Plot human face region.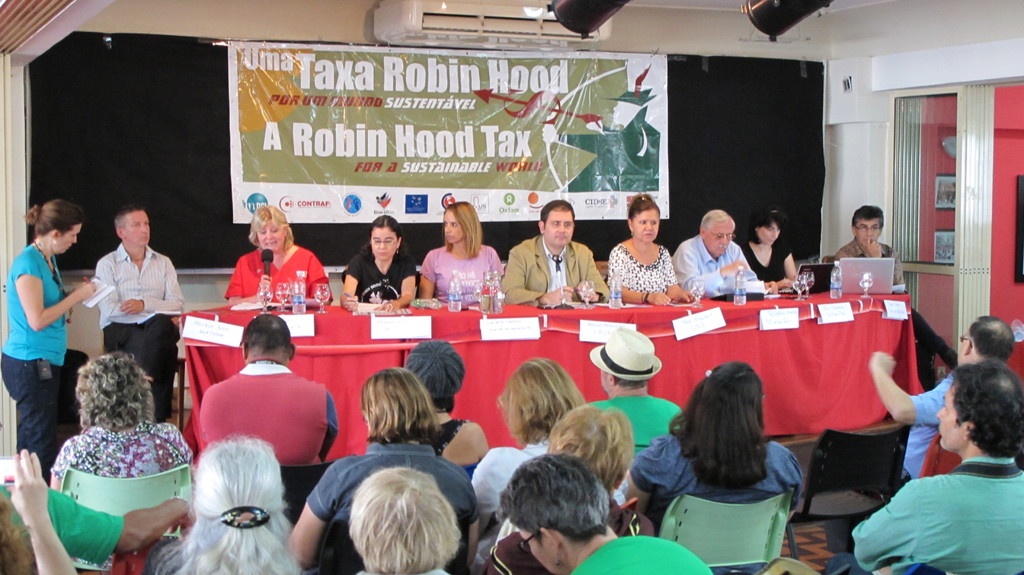
Plotted at pyautogui.locateOnScreen(547, 206, 575, 241).
